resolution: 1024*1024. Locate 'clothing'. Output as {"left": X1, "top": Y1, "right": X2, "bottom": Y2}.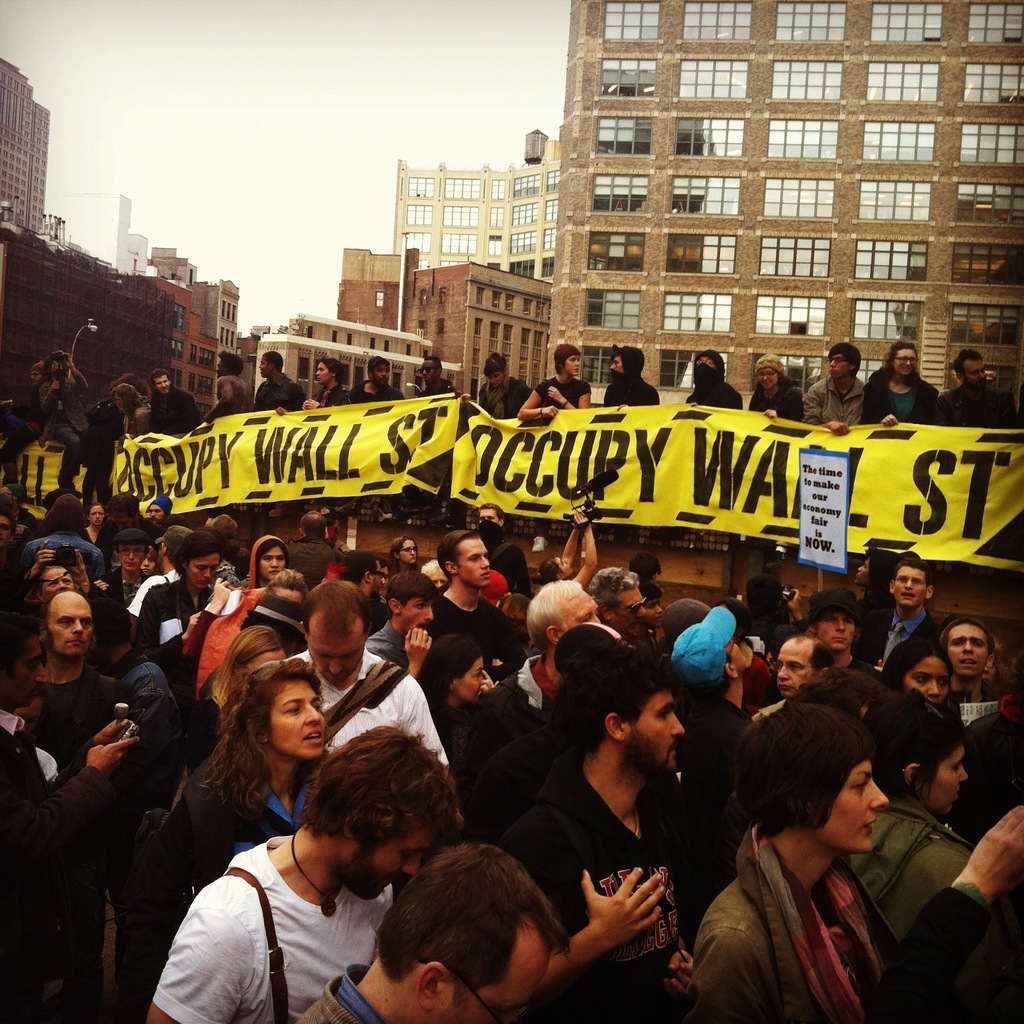
{"left": 409, "top": 378, "right": 458, "bottom": 399}.
